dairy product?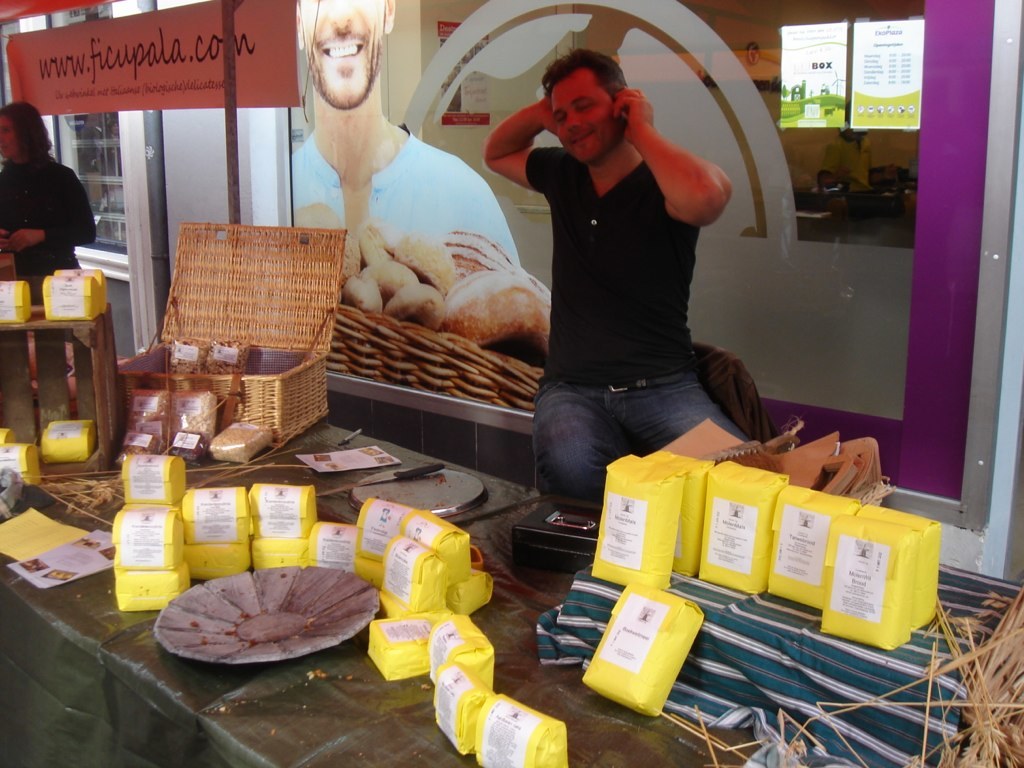
{"x1": 246, "y1": 485, "x2": 315, "y2": 540}
